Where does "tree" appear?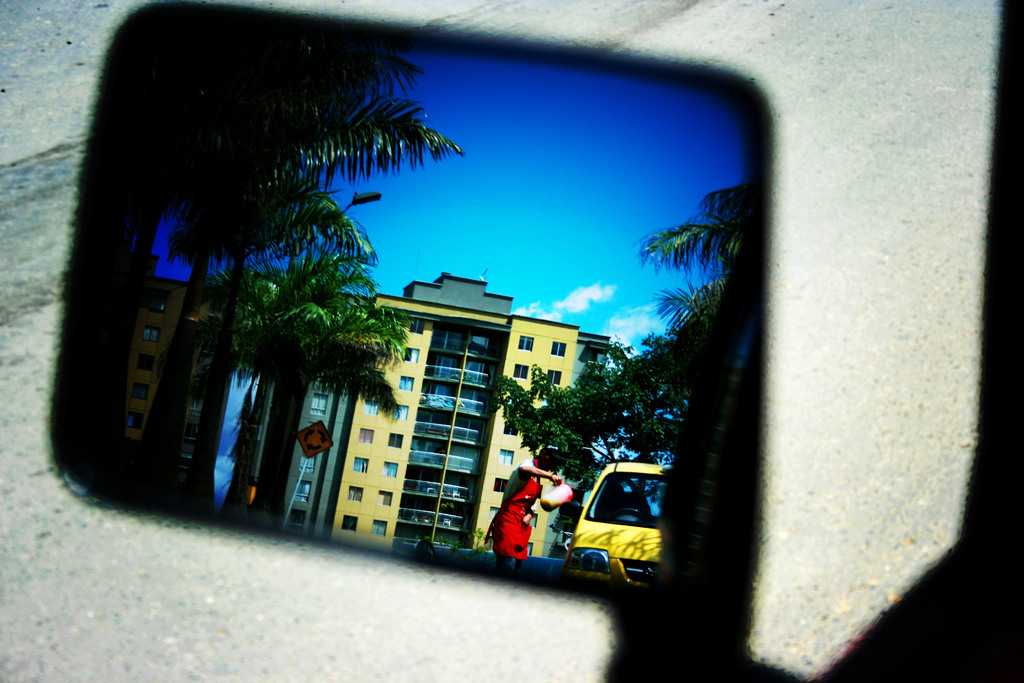
Appears at <bbox>177, 173, 351, 493</bbox>.
